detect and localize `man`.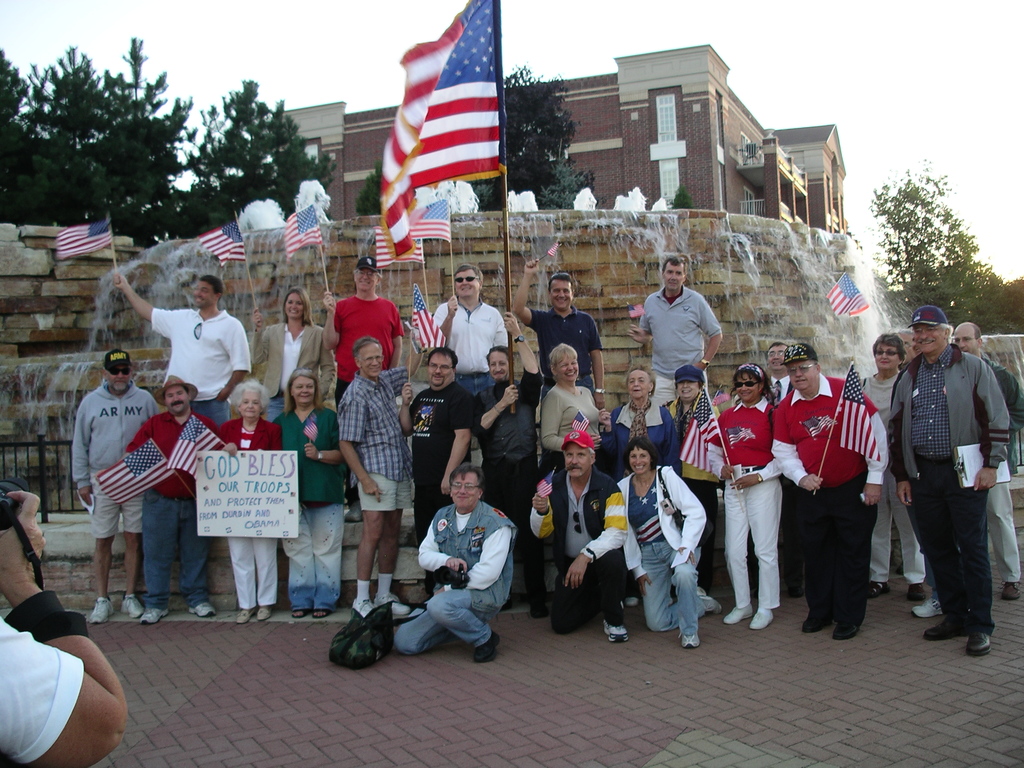
Localized at bbox=[473, 344, 551, 486].
